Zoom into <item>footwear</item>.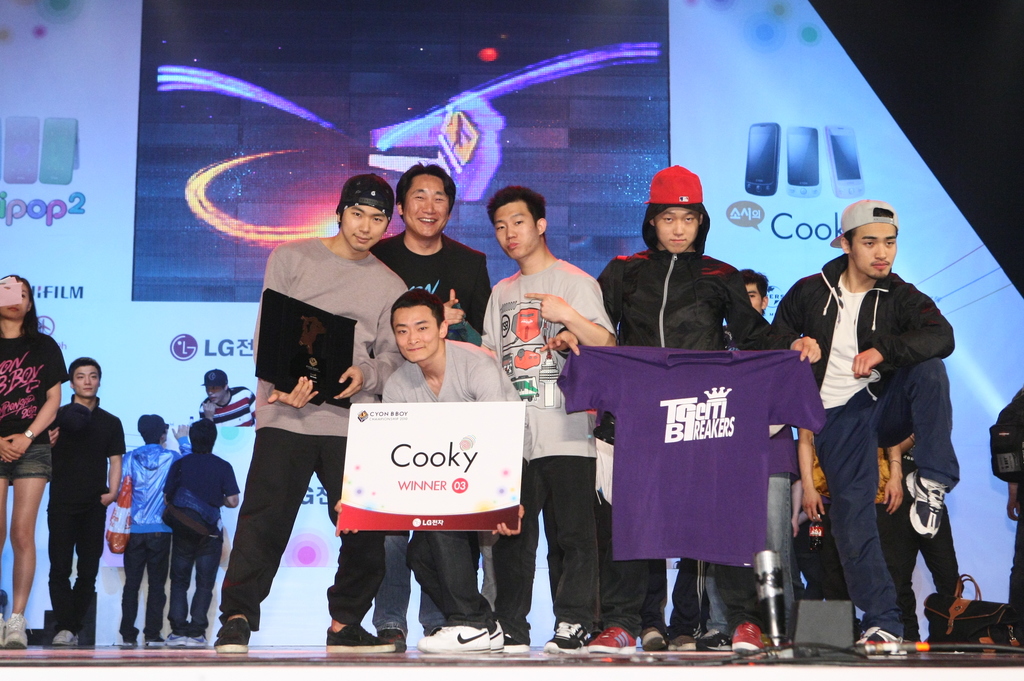
Zoom target: detection(0, 613, 1, 647).
